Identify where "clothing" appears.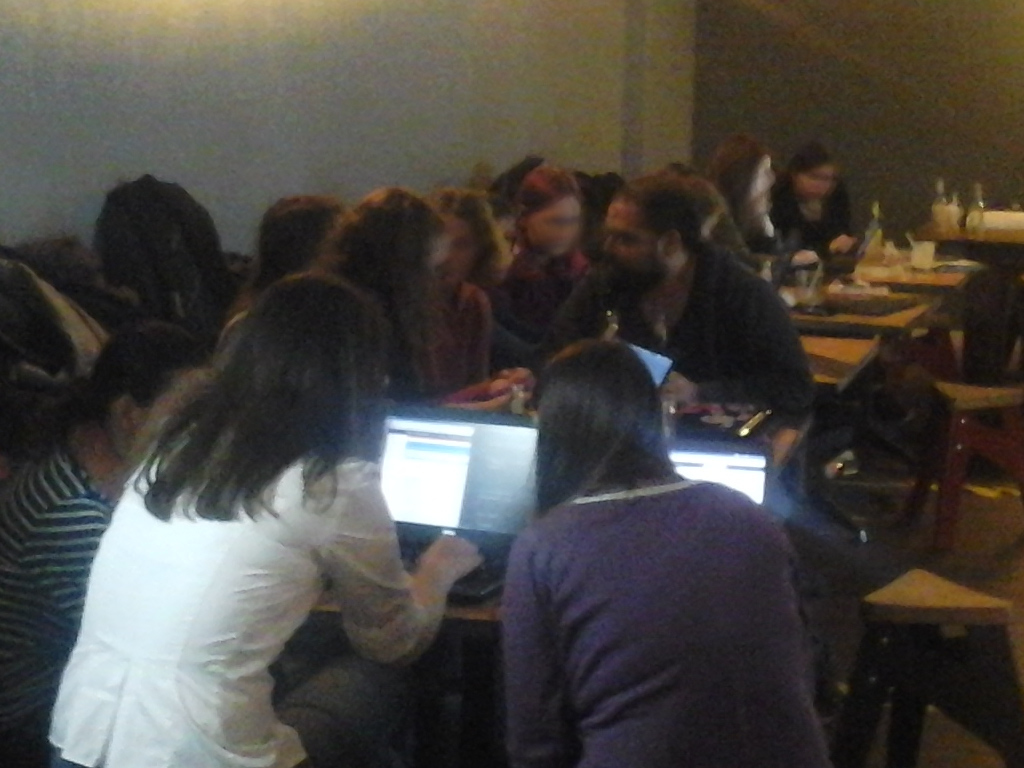
Appears at [544, 252, 819, 412].
